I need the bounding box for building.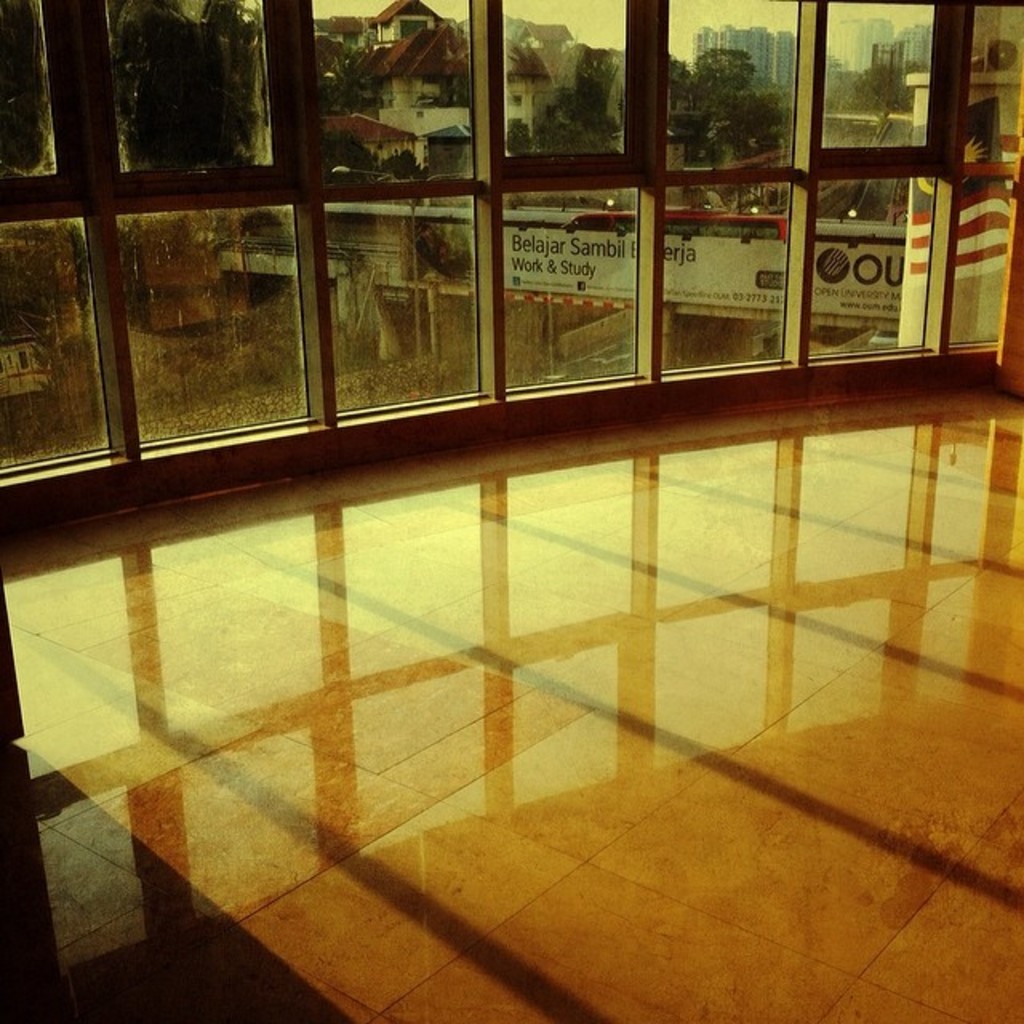
Here it is: BBox(686, 22, 795, 90).
